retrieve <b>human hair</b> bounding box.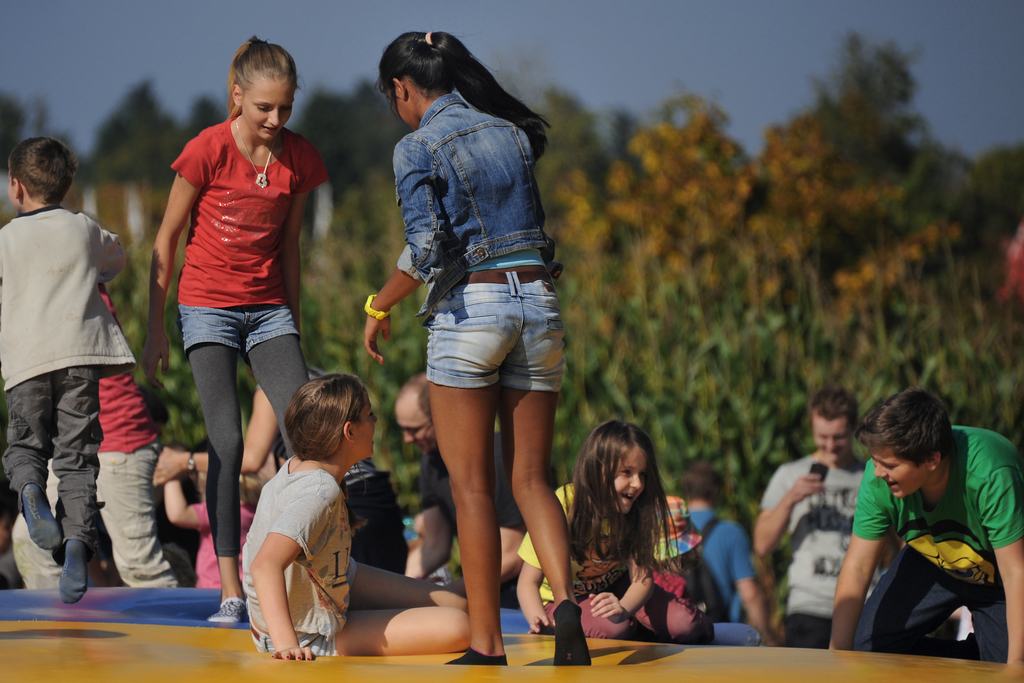
Bounding box: <box>682,465,726,507</box>.
